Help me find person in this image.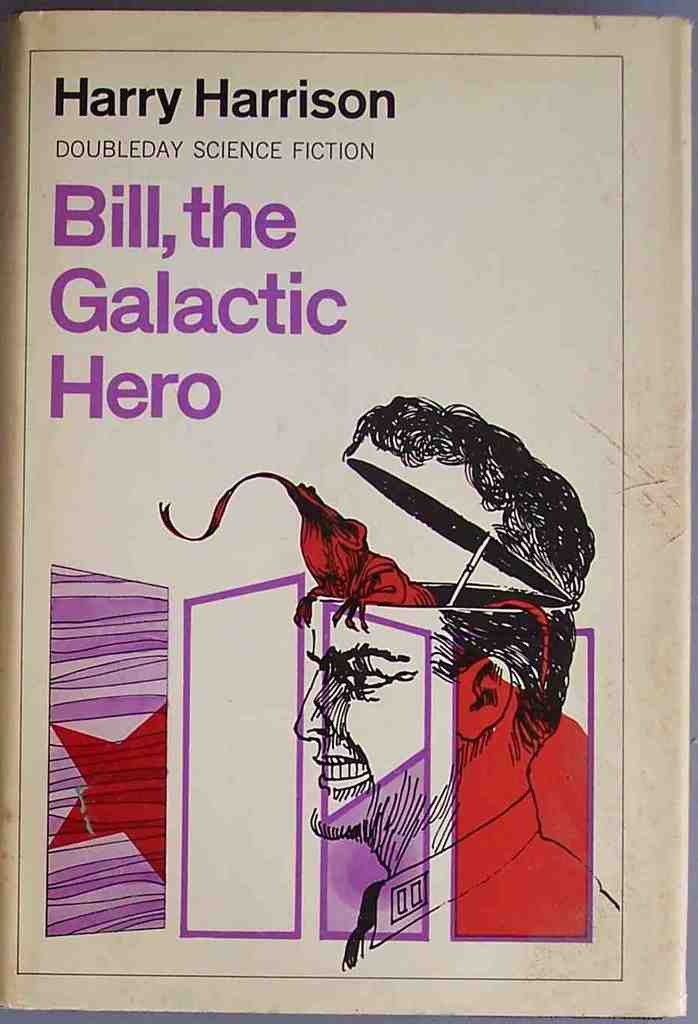
Found it: {"x1": 292, "y1": 394, "x2": 619, "y2": 974}.
